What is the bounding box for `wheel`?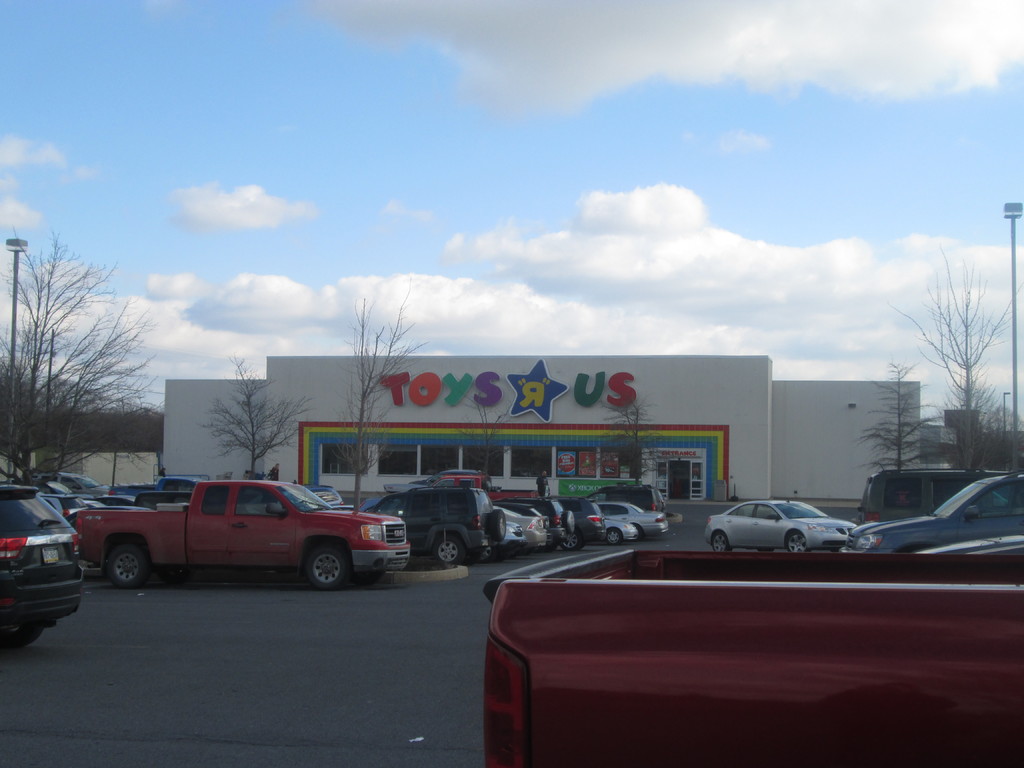
{"x1": 714, "y1": 531, "x2": 731, "y2": 550}.
